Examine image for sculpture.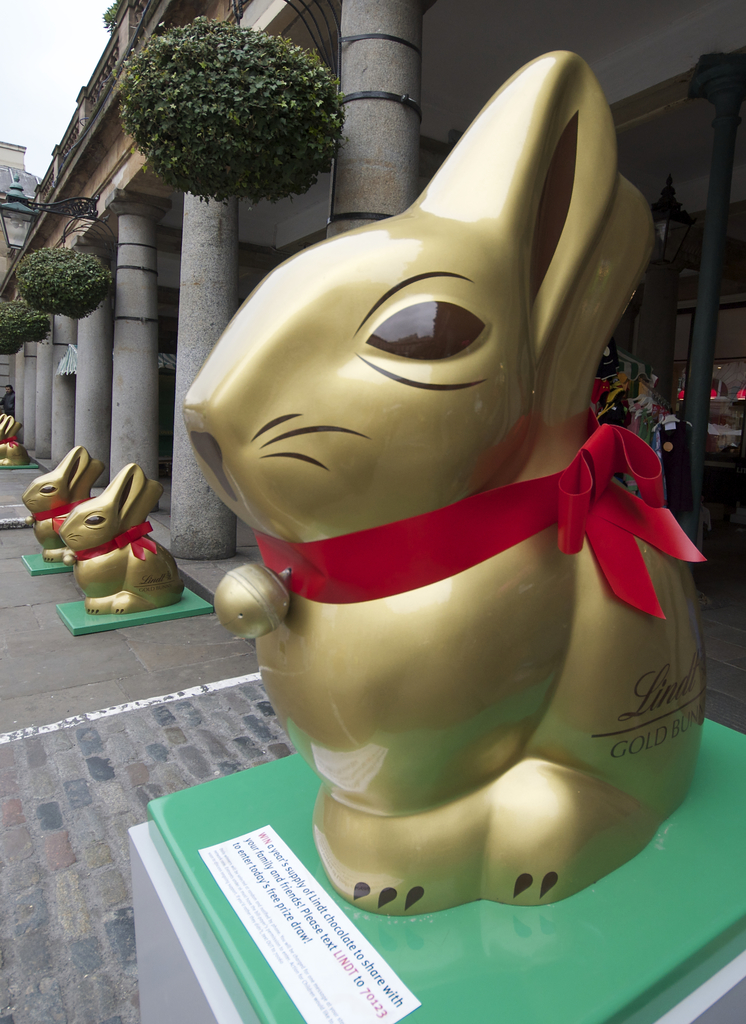
Examination result: <bbox>142, 40, 719, 927</bbox>.
